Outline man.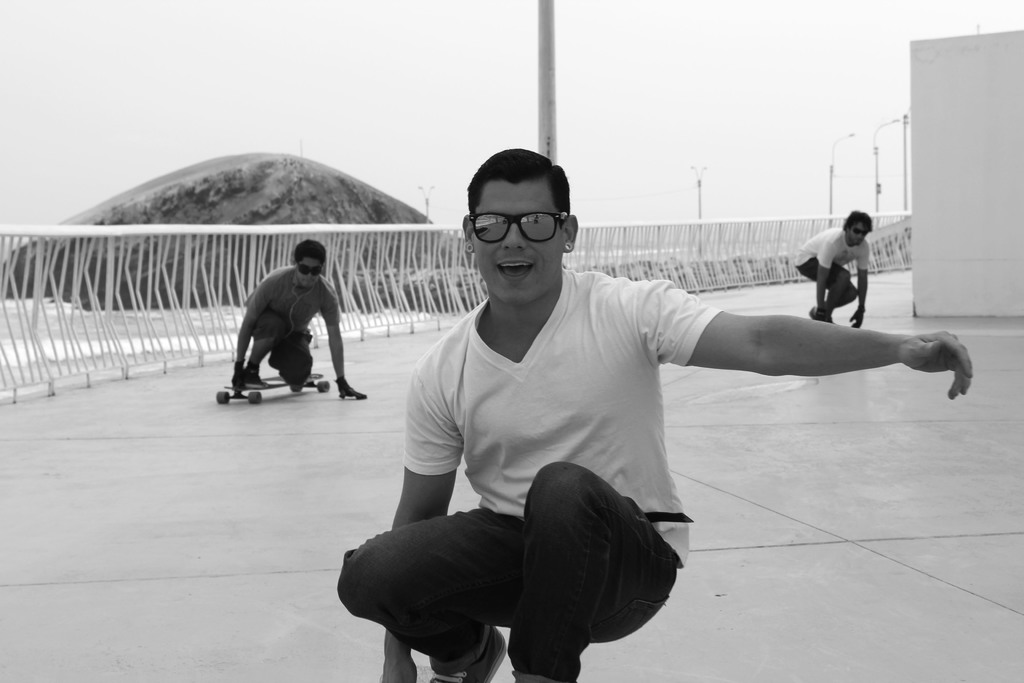
Outline: 232,238,367,400.
